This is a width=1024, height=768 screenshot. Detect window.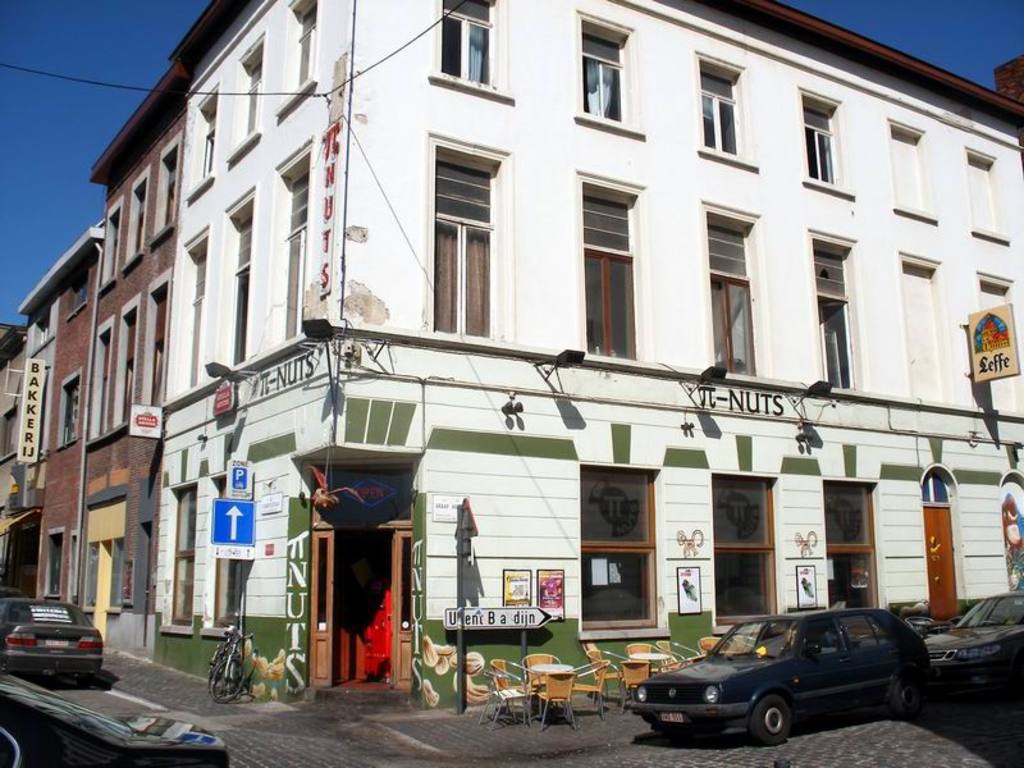
bbox=[579, 20, 649, 125].
